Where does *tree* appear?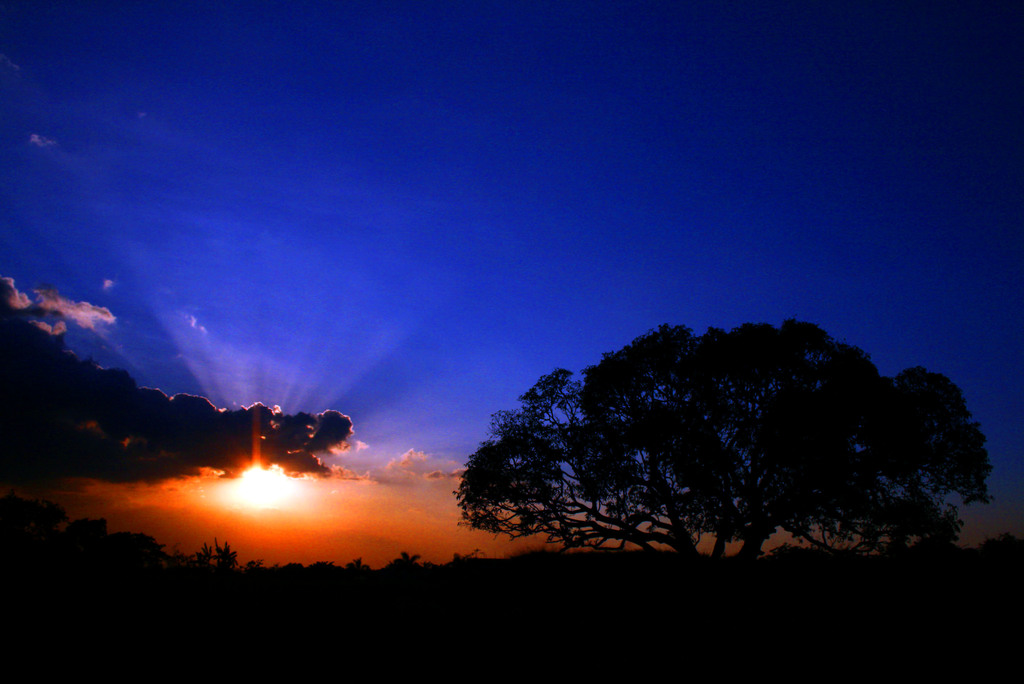
Appears at (left=454, top=315, right=995, bottom=564).
